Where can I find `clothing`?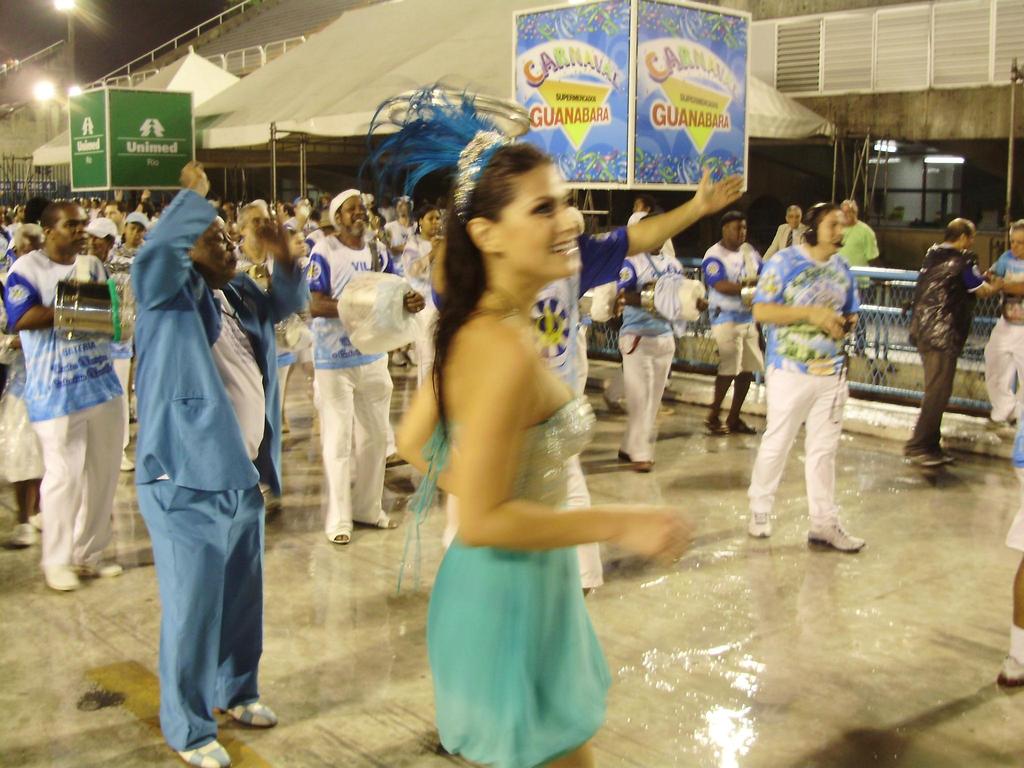
You can find it at bbox=[705, 243, 756, 441].
